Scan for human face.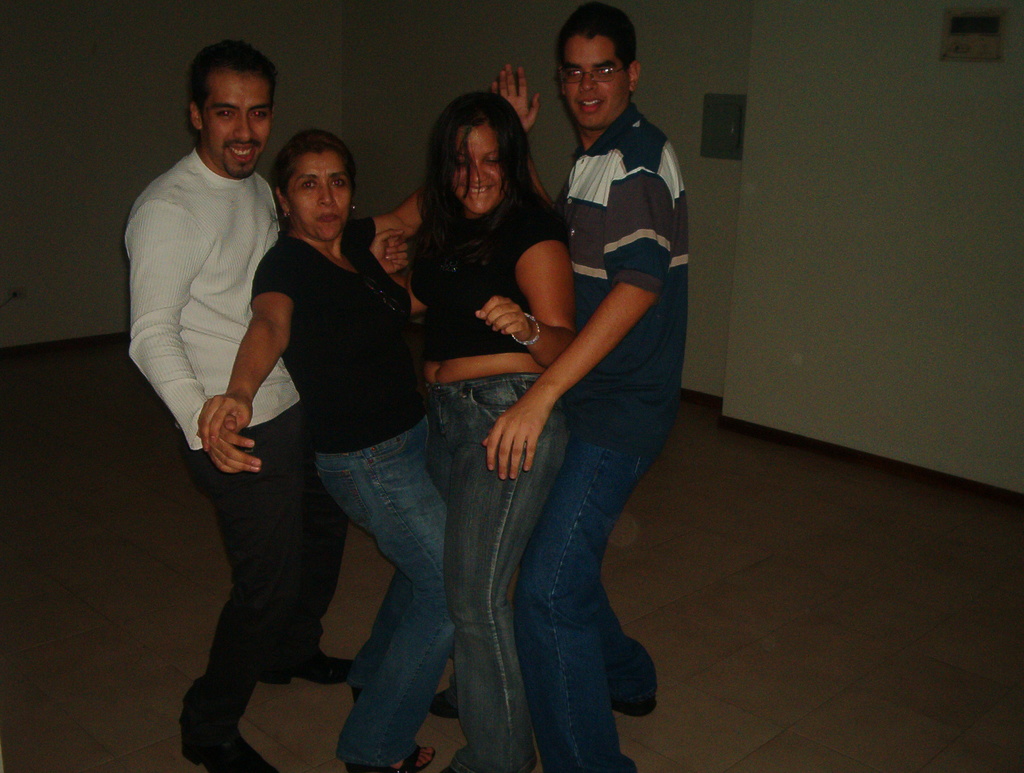
Scan result: detection(444, 115, 502, 210).
